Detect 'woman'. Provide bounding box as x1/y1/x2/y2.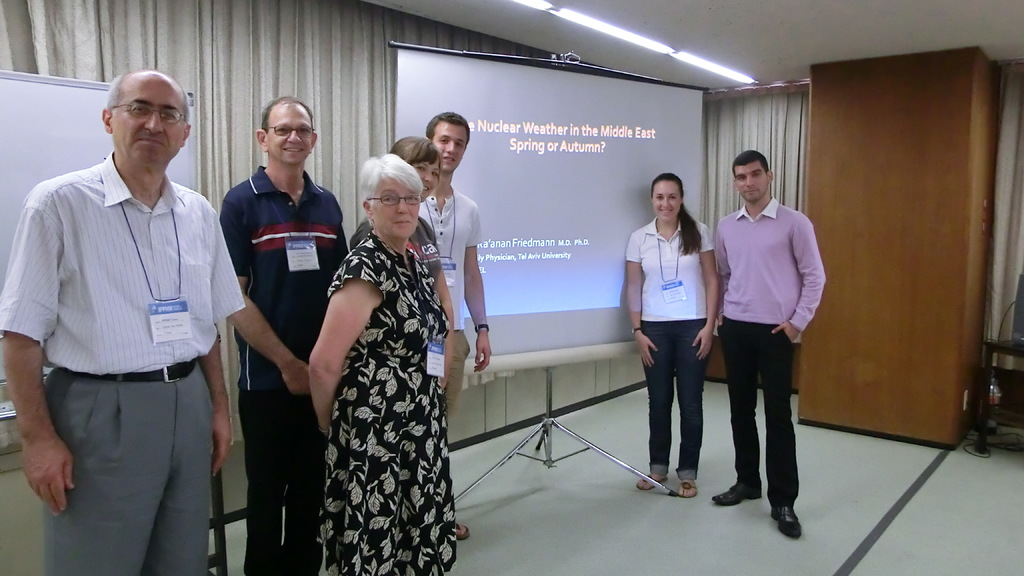
349/132/444/269.
